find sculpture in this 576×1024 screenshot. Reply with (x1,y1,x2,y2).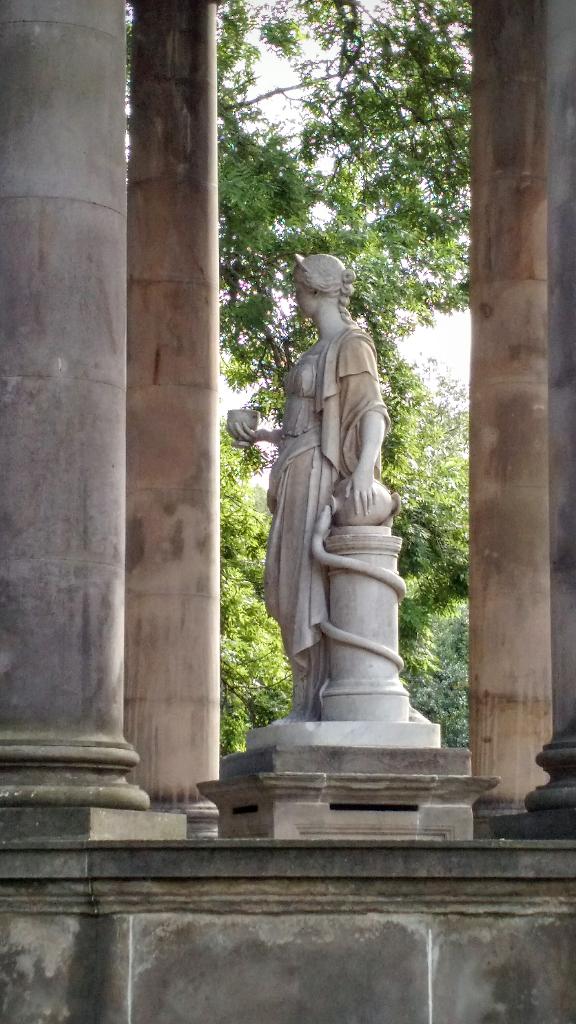
(246,236,418,766).
